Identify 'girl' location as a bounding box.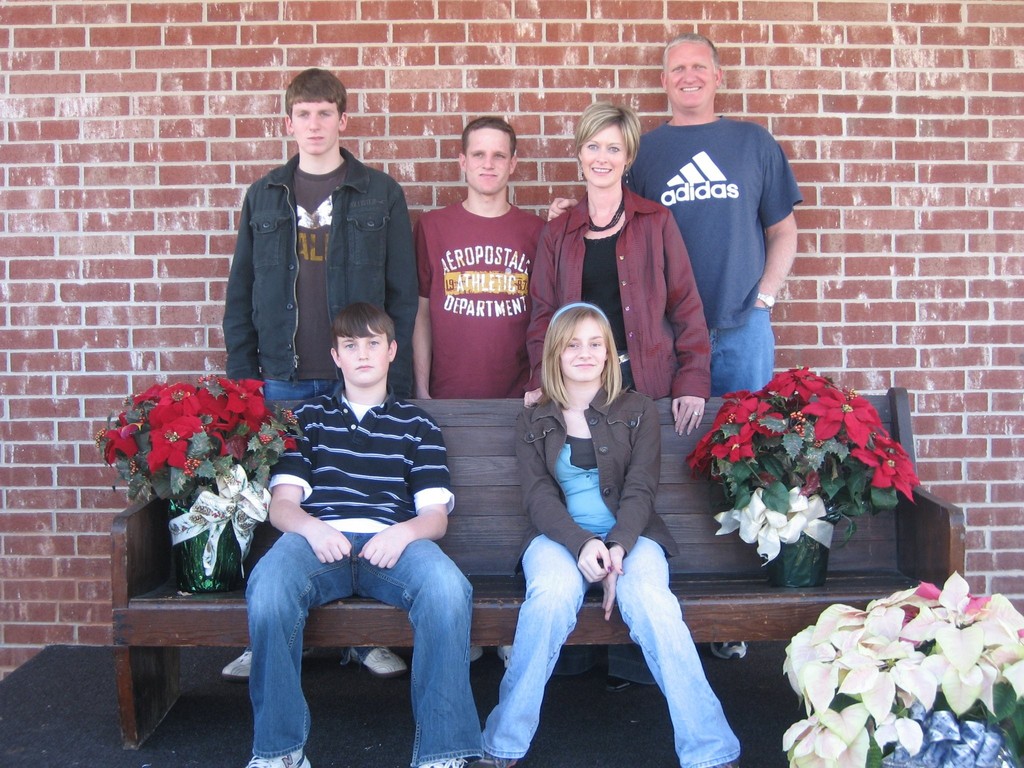
479/301/742/767.
